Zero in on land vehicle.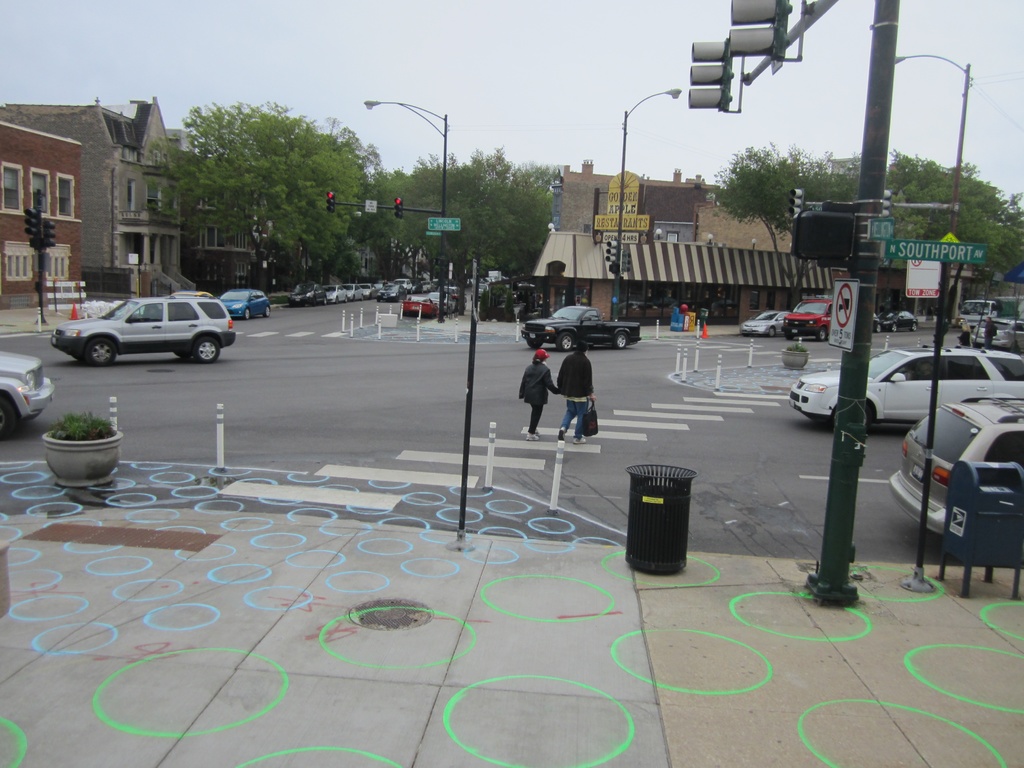
Zeroed in: 401:292:435:321.
